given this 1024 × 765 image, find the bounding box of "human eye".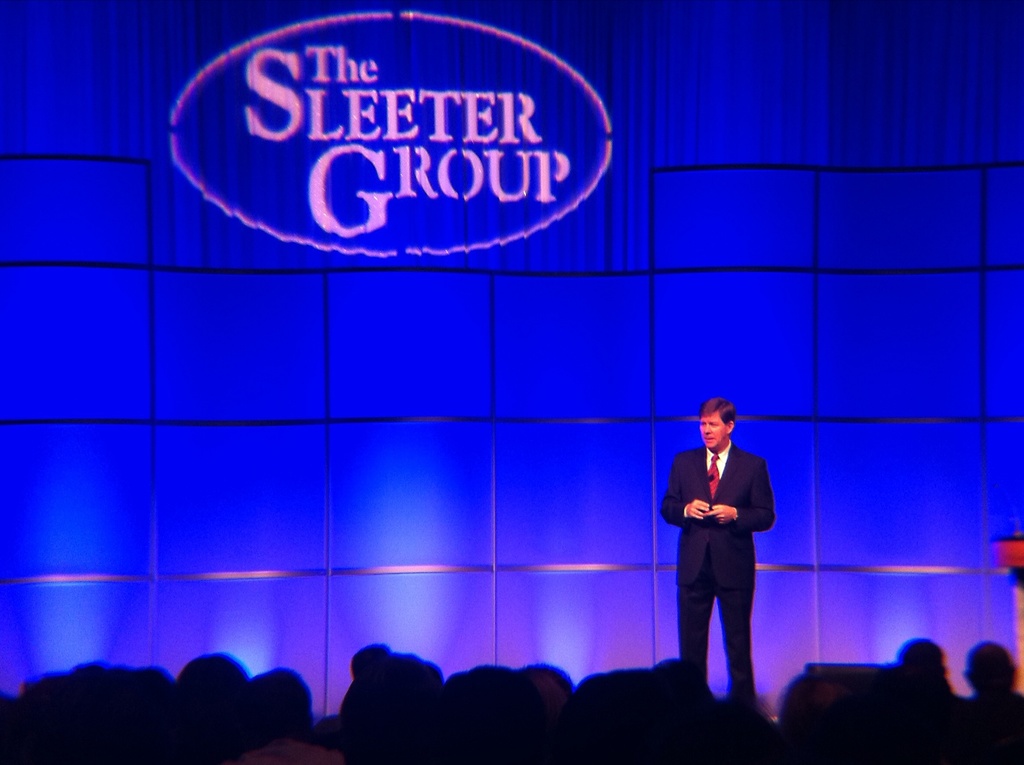
[701,421,706,430].
